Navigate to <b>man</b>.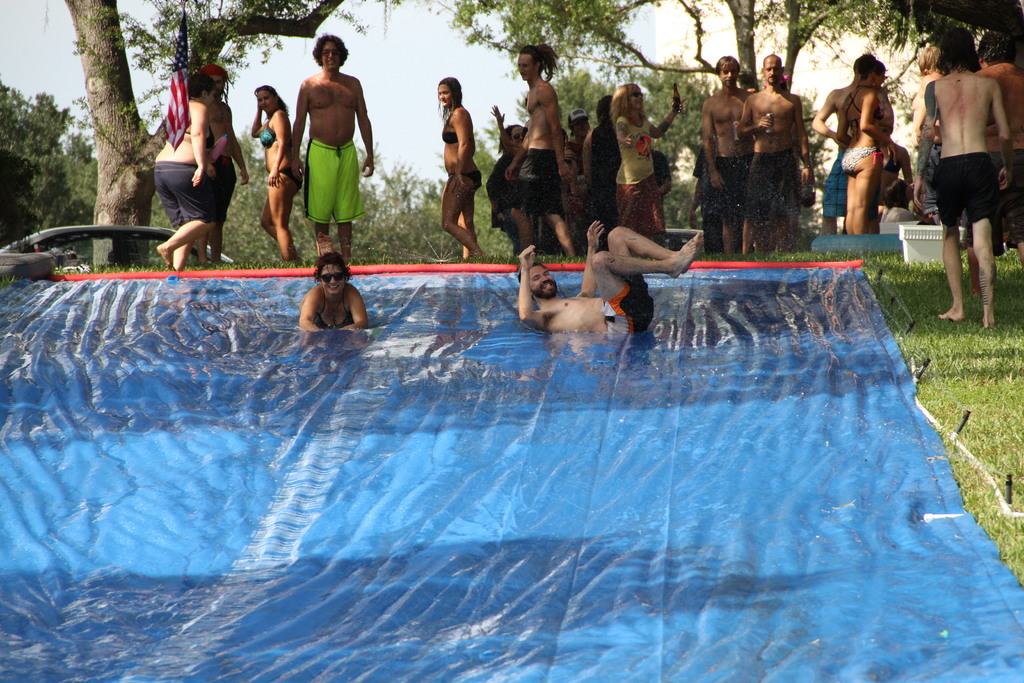
Navigation target: x1=198, y1=60, x2=249, y2=267.
